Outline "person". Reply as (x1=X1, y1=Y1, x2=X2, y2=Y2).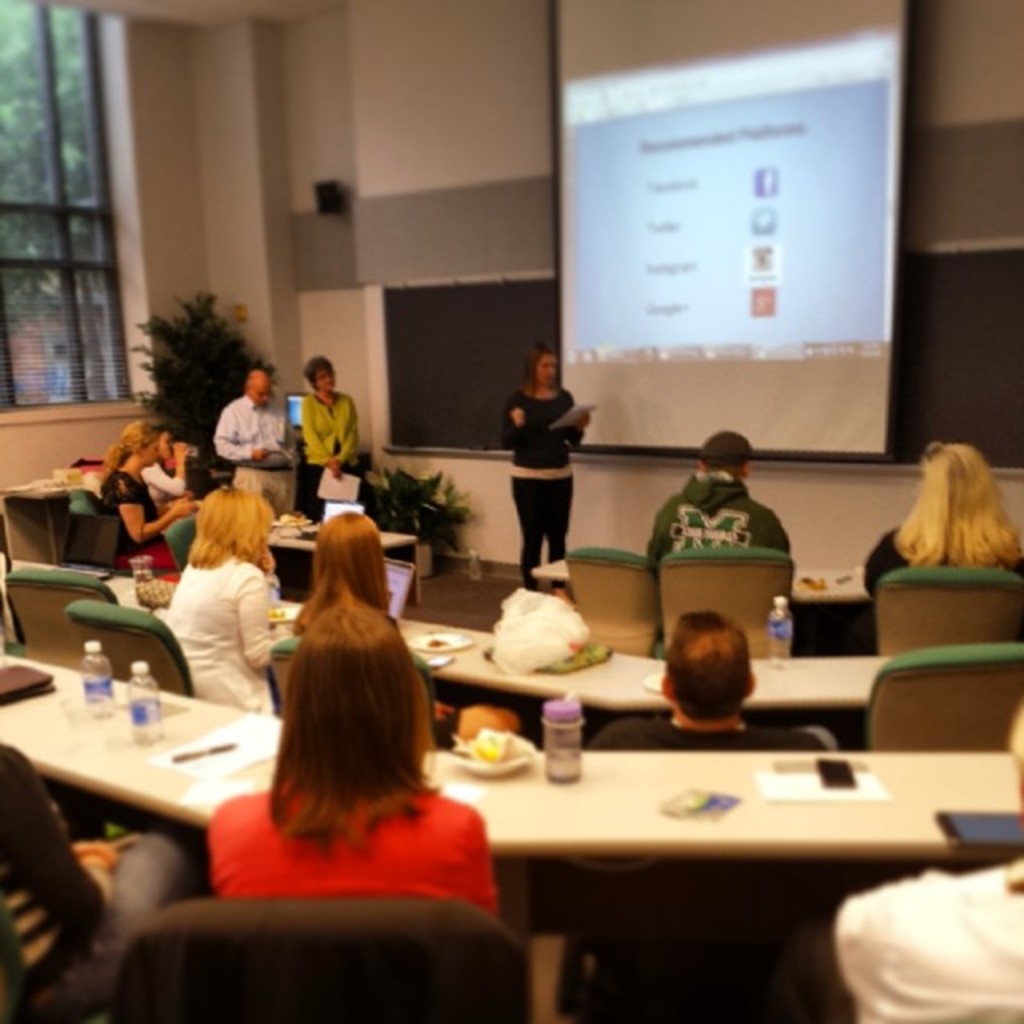
(x1=0, y1=738, x2=190, y2=1022).
